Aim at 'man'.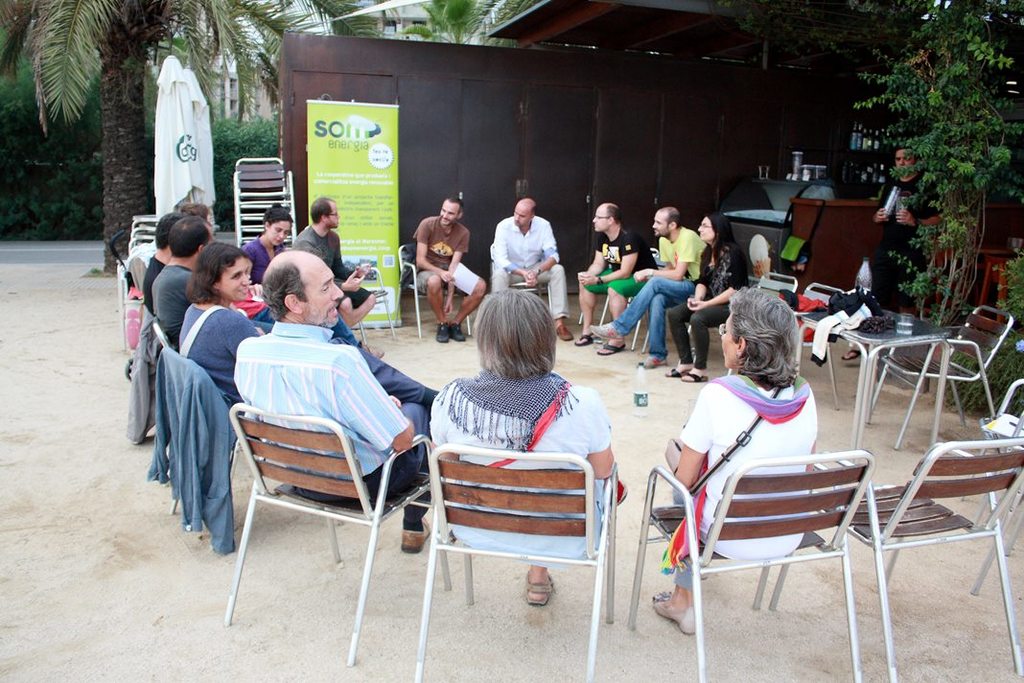
Aimed at [x1=291, y1=198, x2=377, y2=329].
